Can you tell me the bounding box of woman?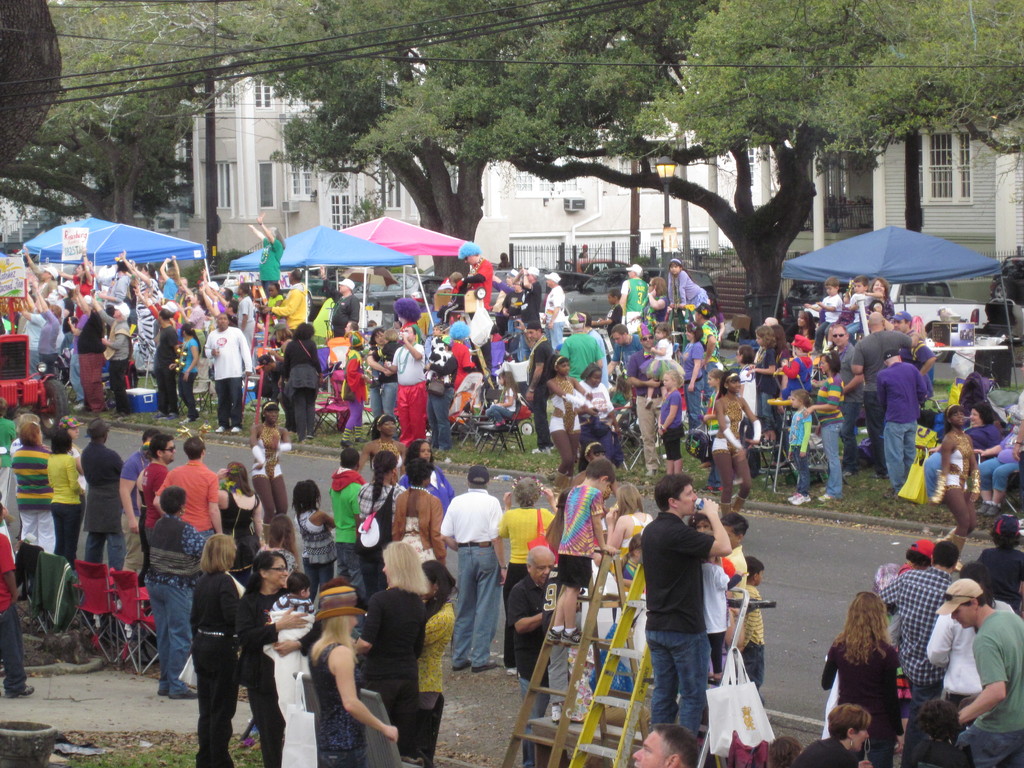
bbox(196, 531, 243, 767).
